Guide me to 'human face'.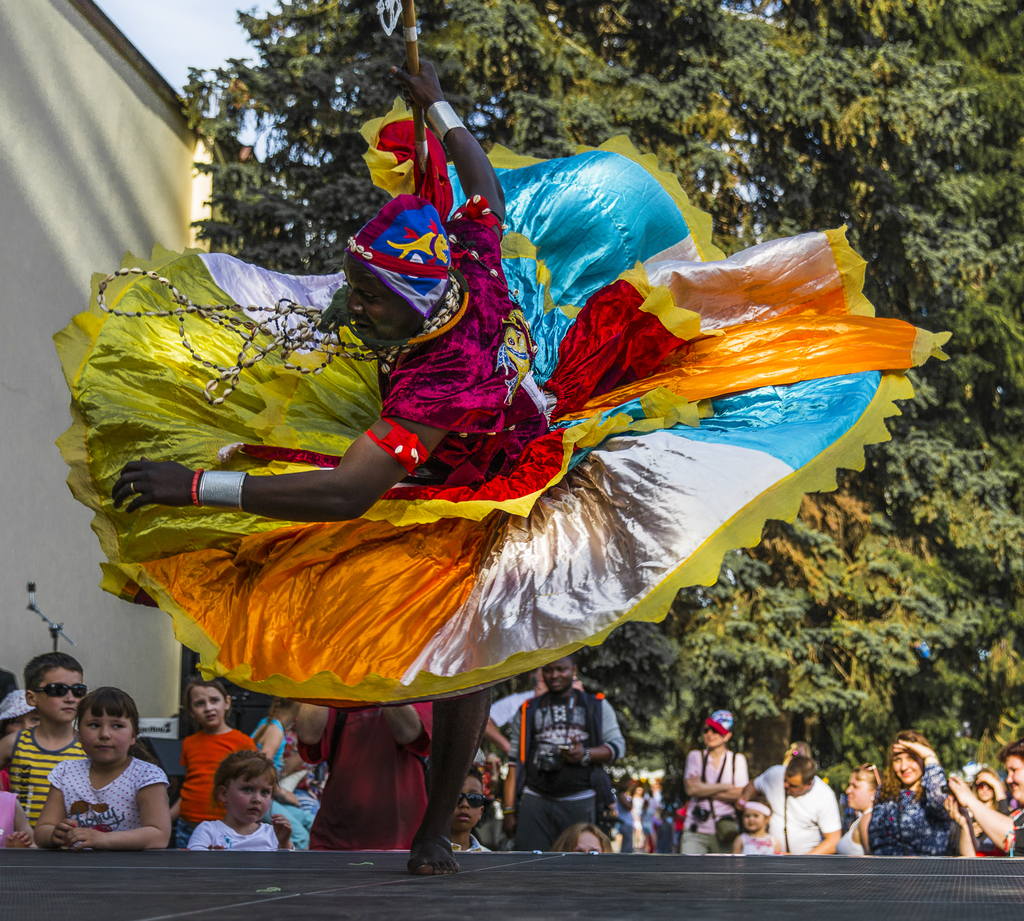
Guidance: BBox(547, 665, 566, 688).
